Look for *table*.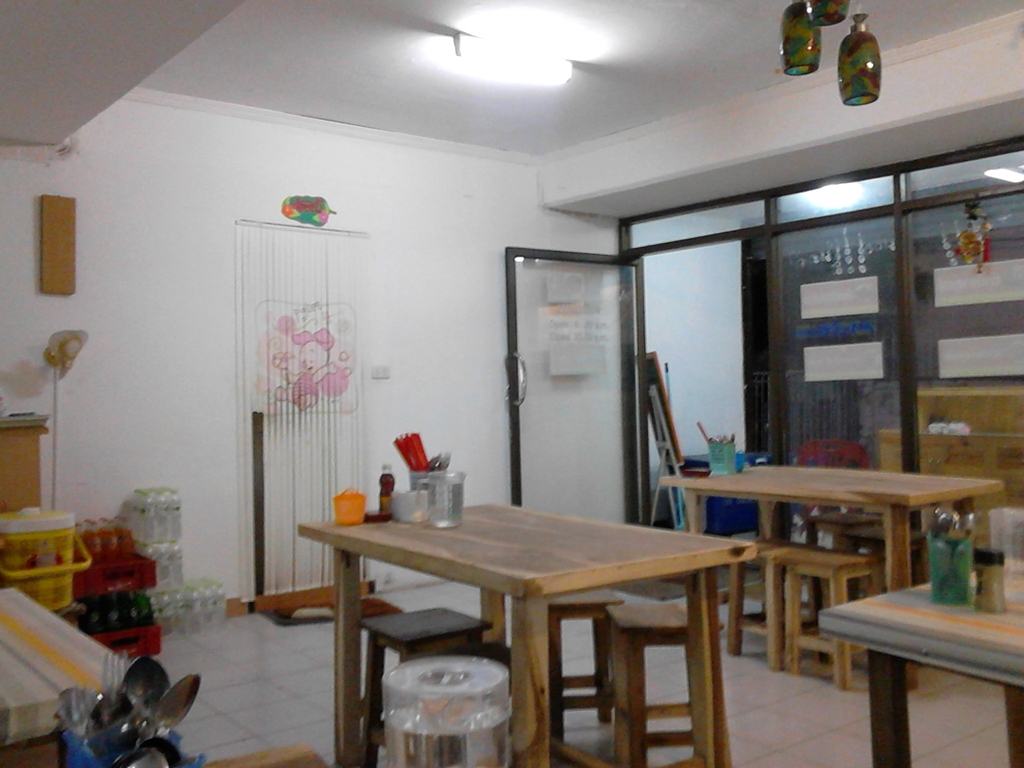
Found: region(292, 504, 753, 745).
